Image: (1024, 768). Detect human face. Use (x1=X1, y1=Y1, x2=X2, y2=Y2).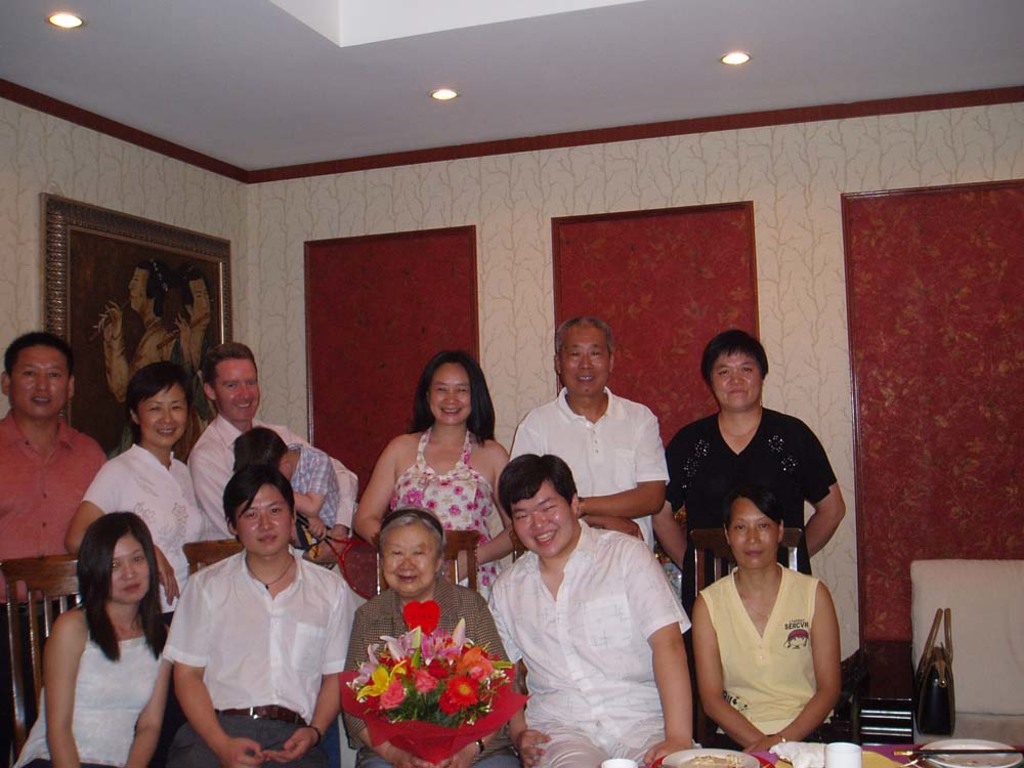
(x1=111, y1=538, x2=147, y2=602).
